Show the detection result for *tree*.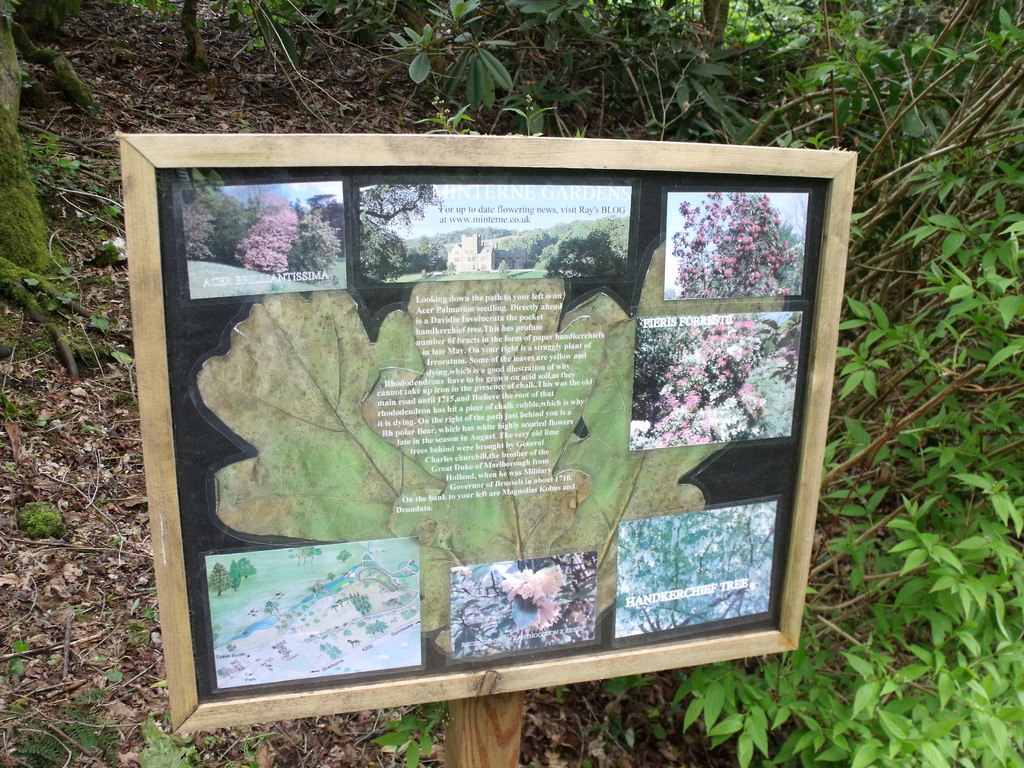
bbox=[236, 196, 298, 278].
